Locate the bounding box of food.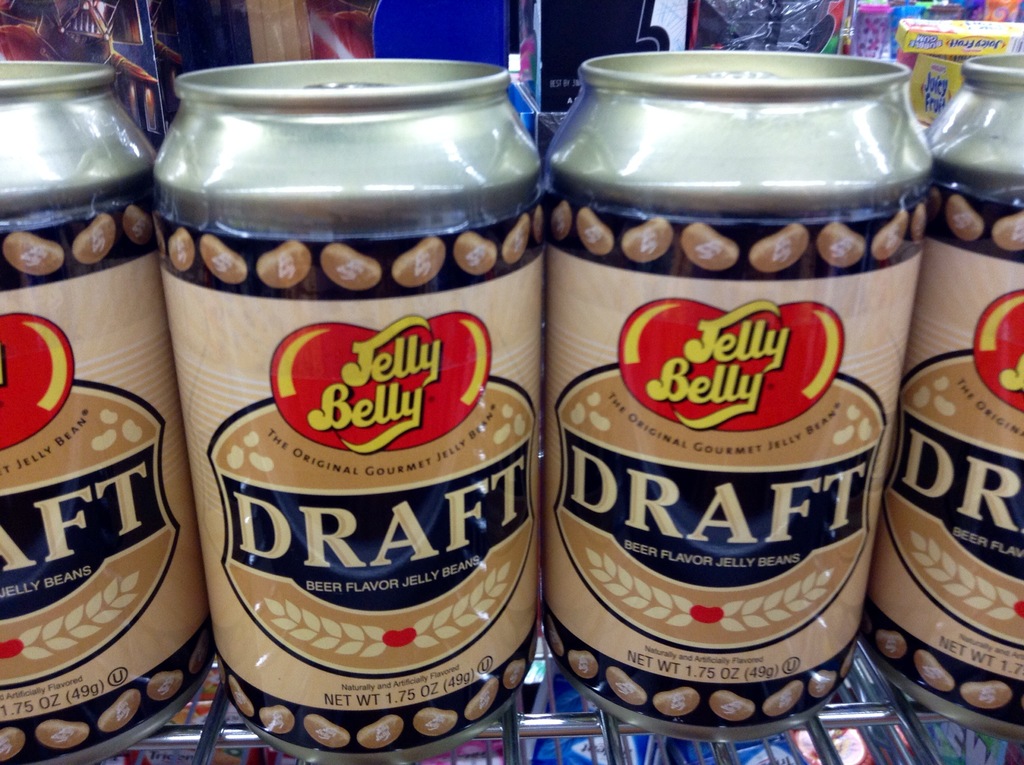
Bounding box: {"x1": 547, "y1": 202, "x2": 575, "y2": 242}.
